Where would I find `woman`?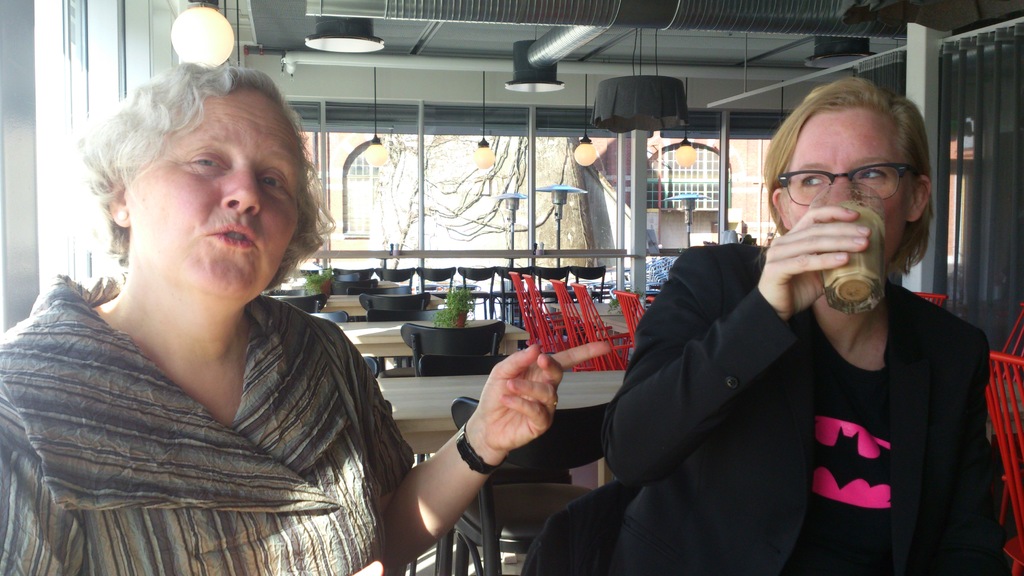
At (x1=601, y1=76, x2=1017, y2=575).
